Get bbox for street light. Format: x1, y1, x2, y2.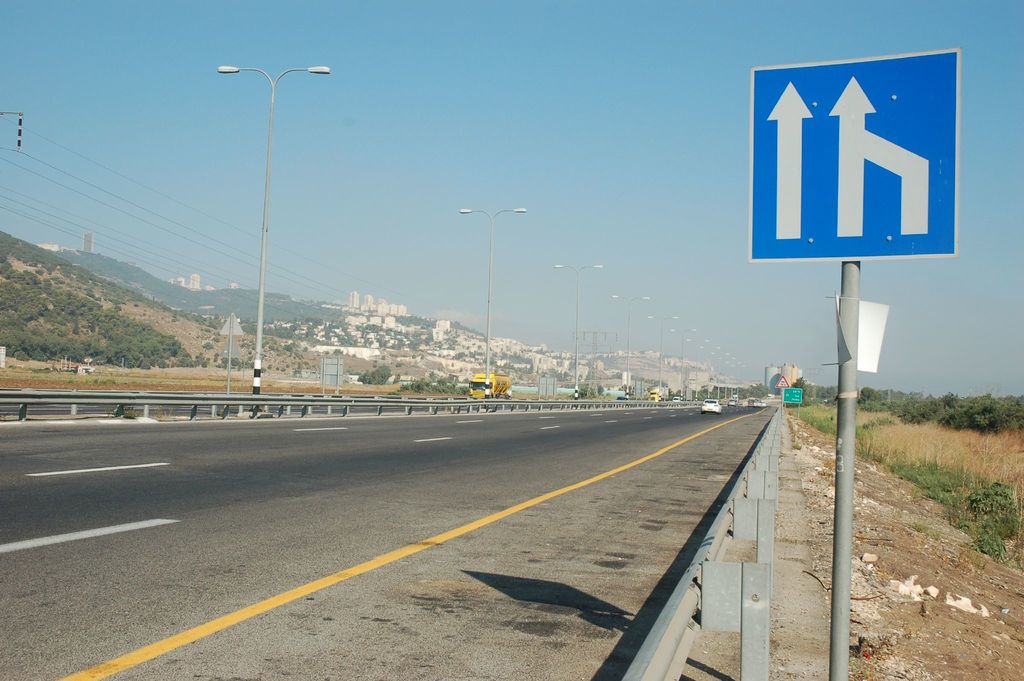
609, 293, 649, 402.
